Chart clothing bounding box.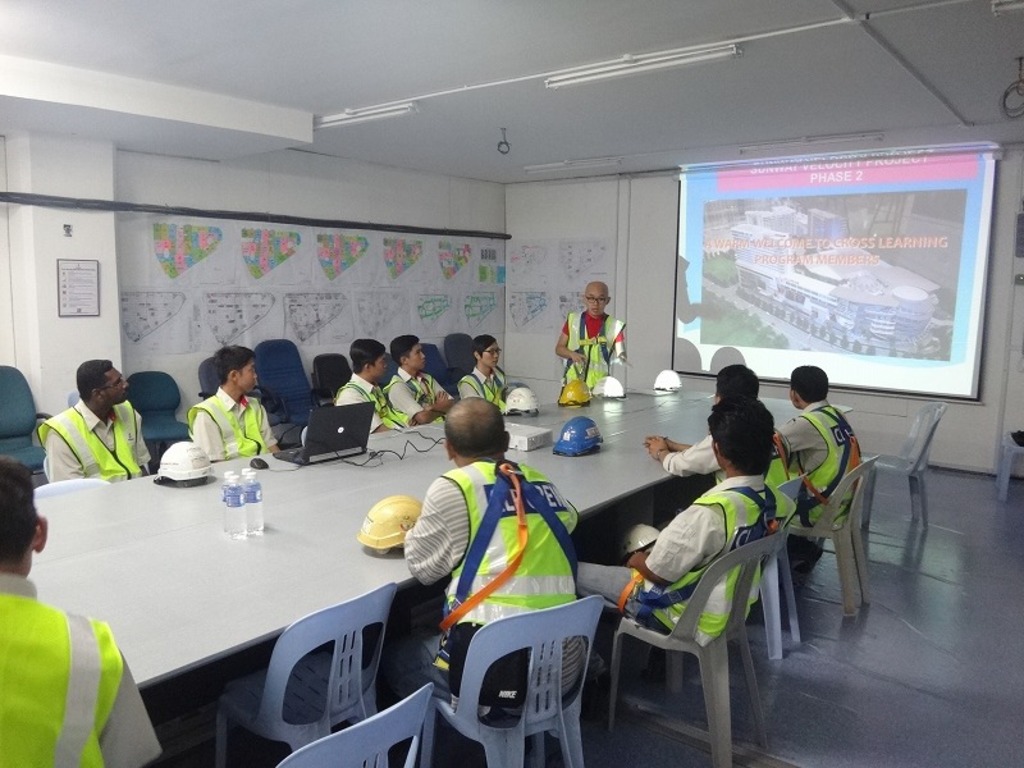
Charted: Rect(576, 471, 767, 690).
